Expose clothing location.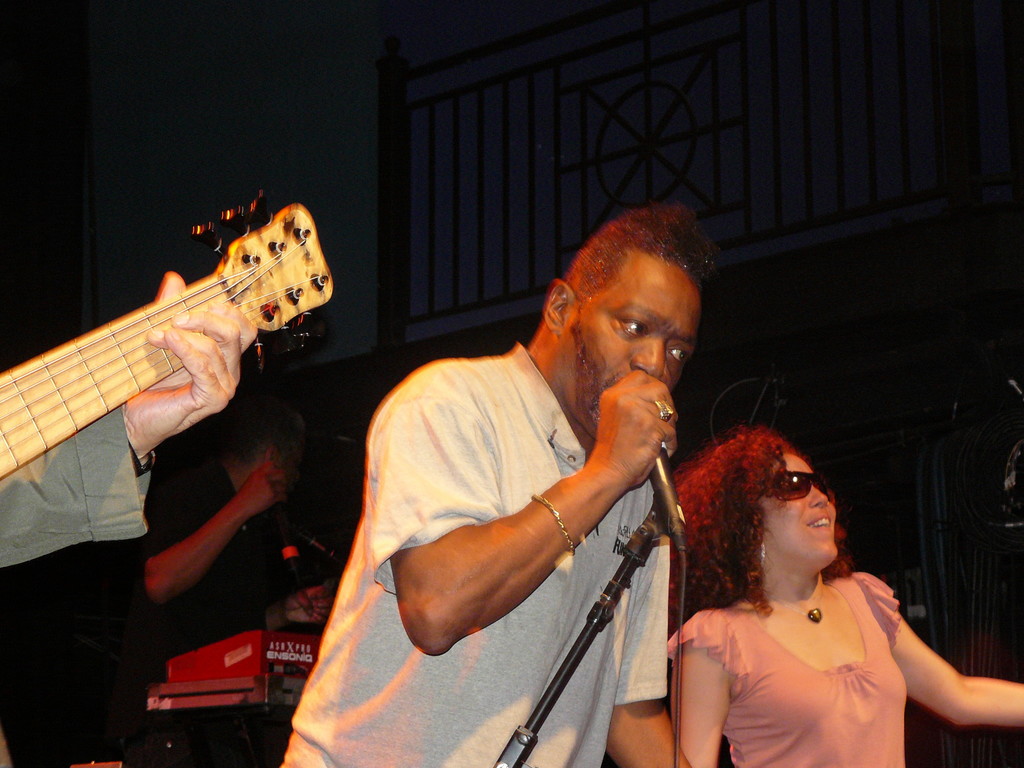
Exposed at [left=138, top=450, right=275, bottom=633].
